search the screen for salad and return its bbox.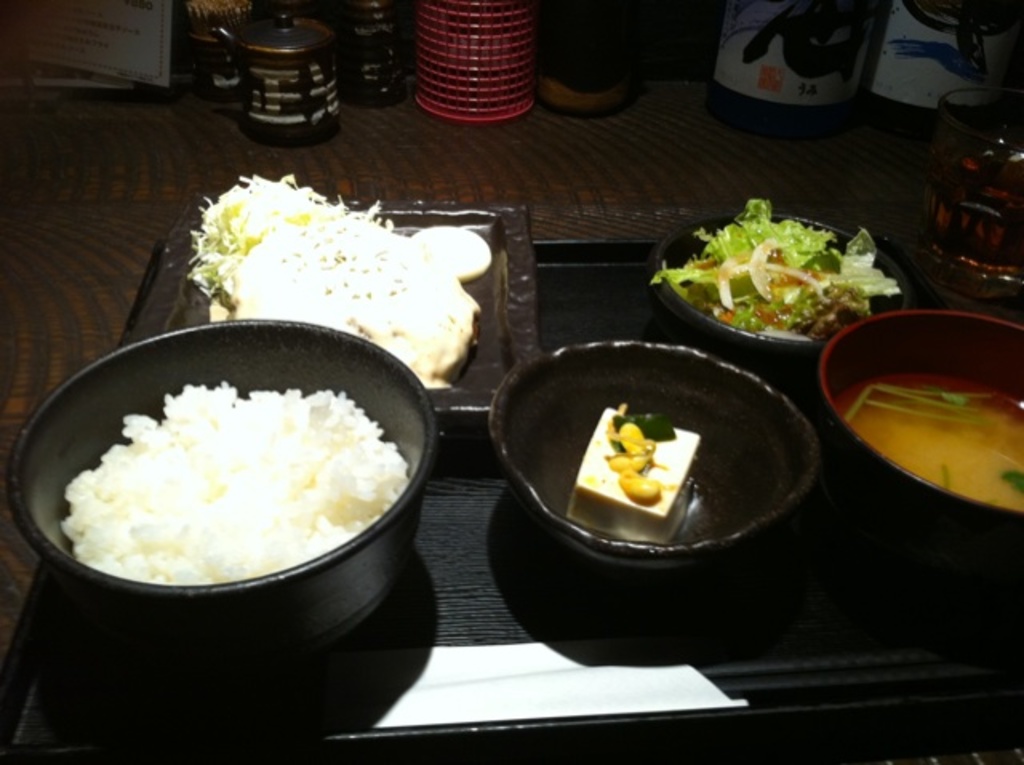
Found: 648,194,899,342.
